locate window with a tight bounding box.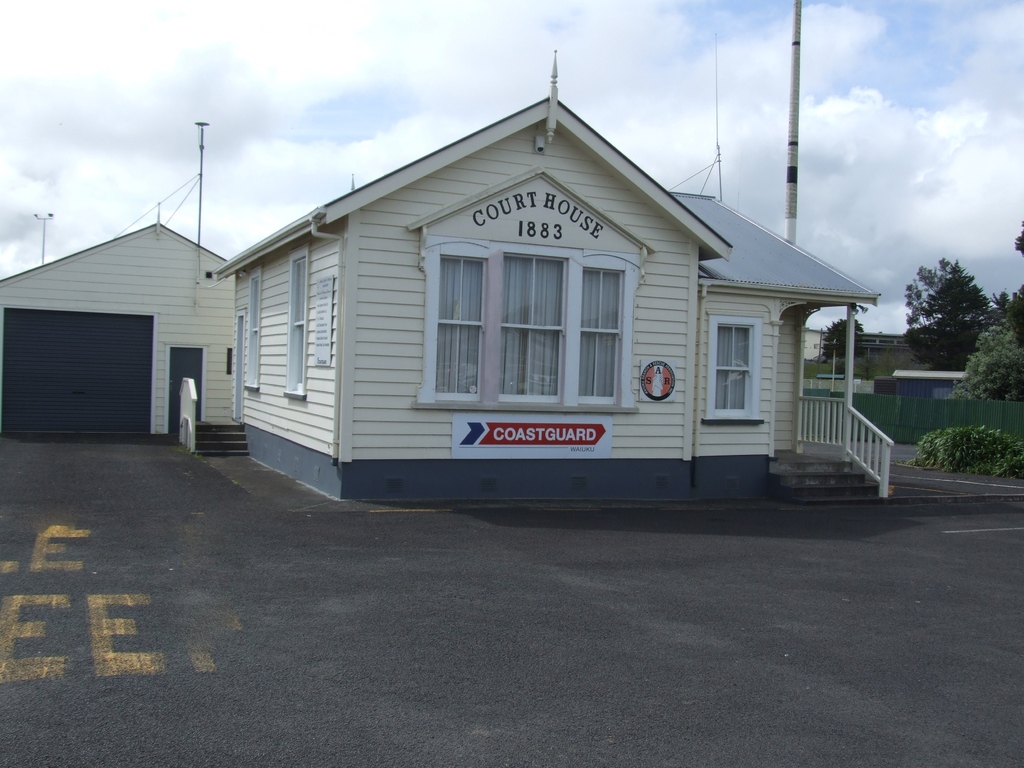
Rect(413, 237, 641, 410).
